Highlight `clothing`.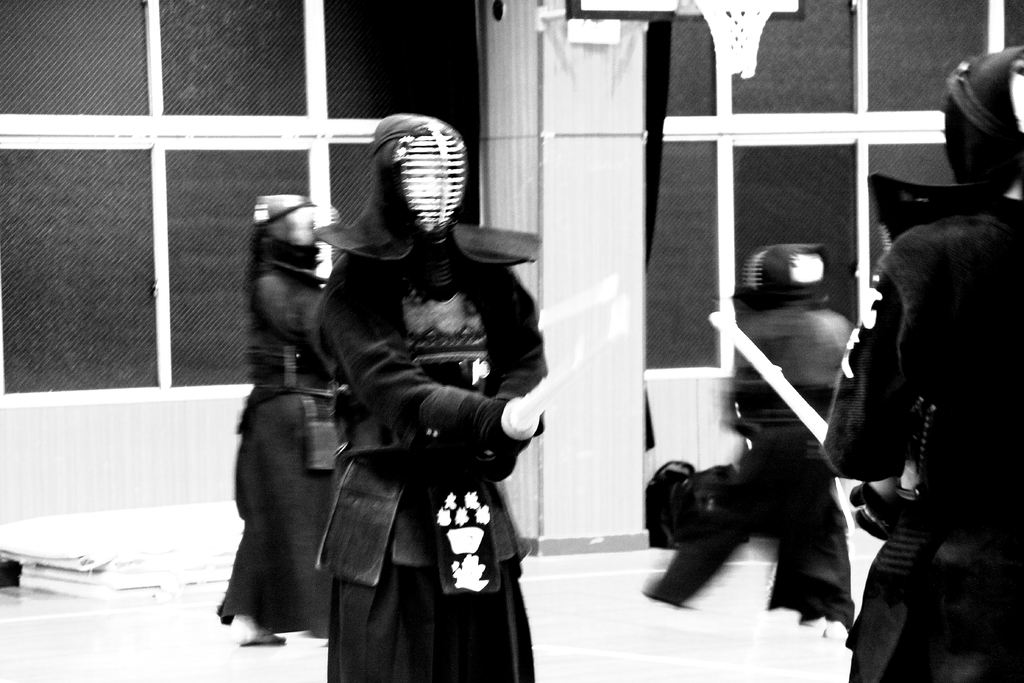
Highlighted region: left=819, top=172, right=1023, bottom=682.
